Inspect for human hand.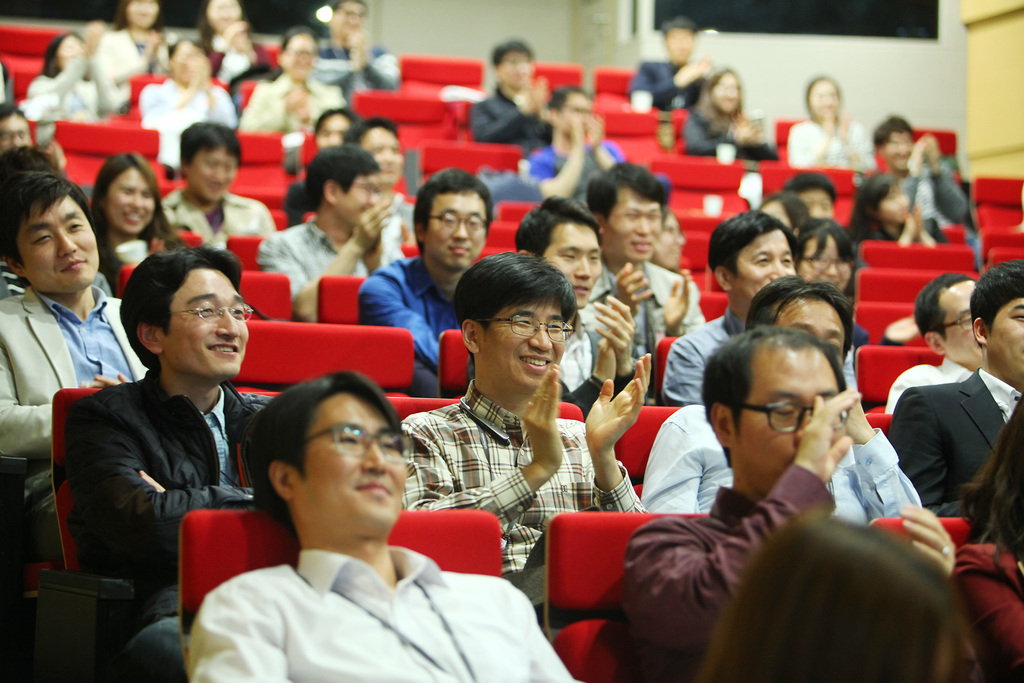
Inspection: crop(836, 108, 852, 142).
